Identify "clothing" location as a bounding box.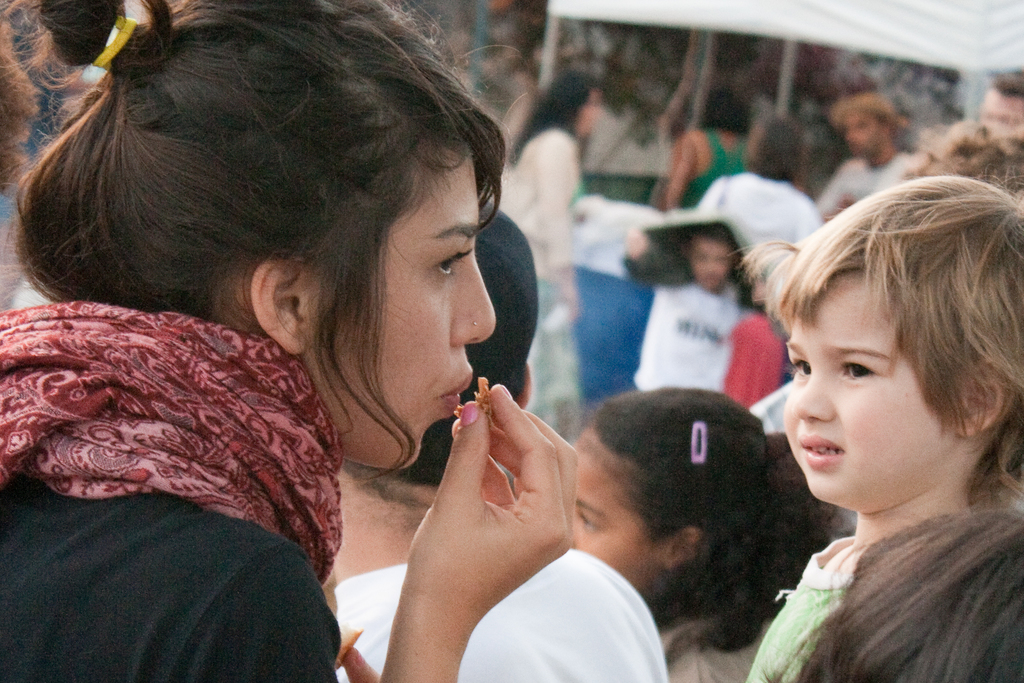
box=[334, 541, 666, 682].
